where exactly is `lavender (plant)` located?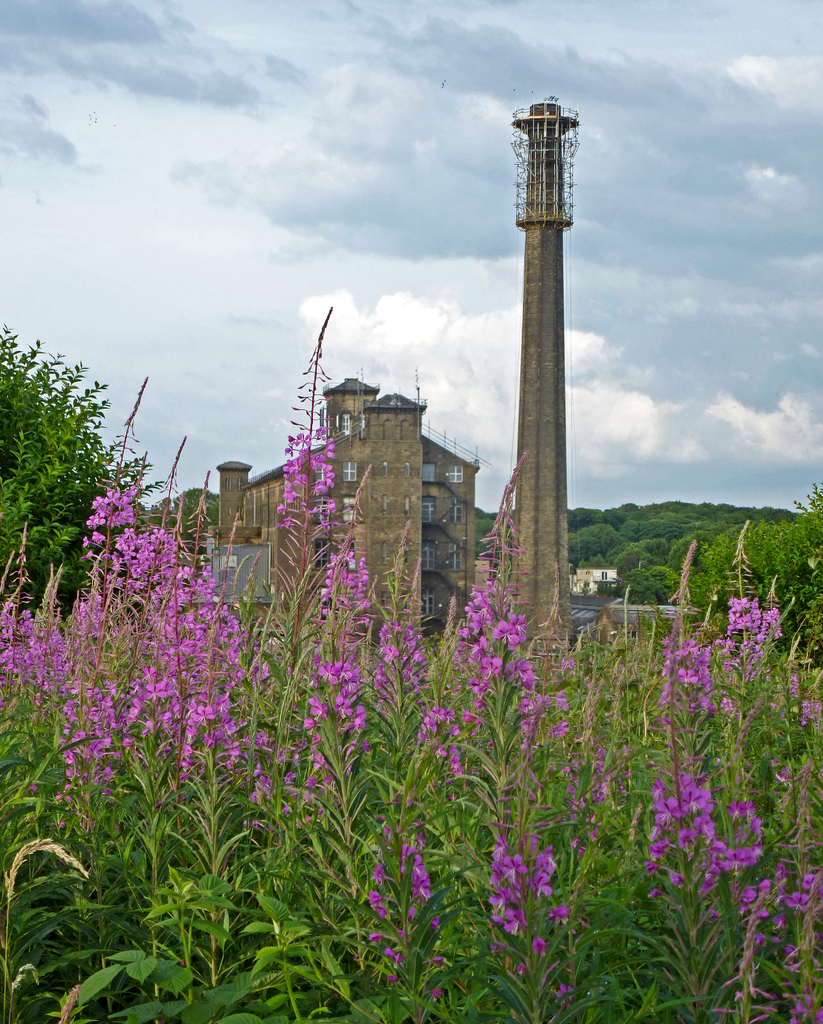
Its bounding box is Rect(0, 317, 822, 1023).
